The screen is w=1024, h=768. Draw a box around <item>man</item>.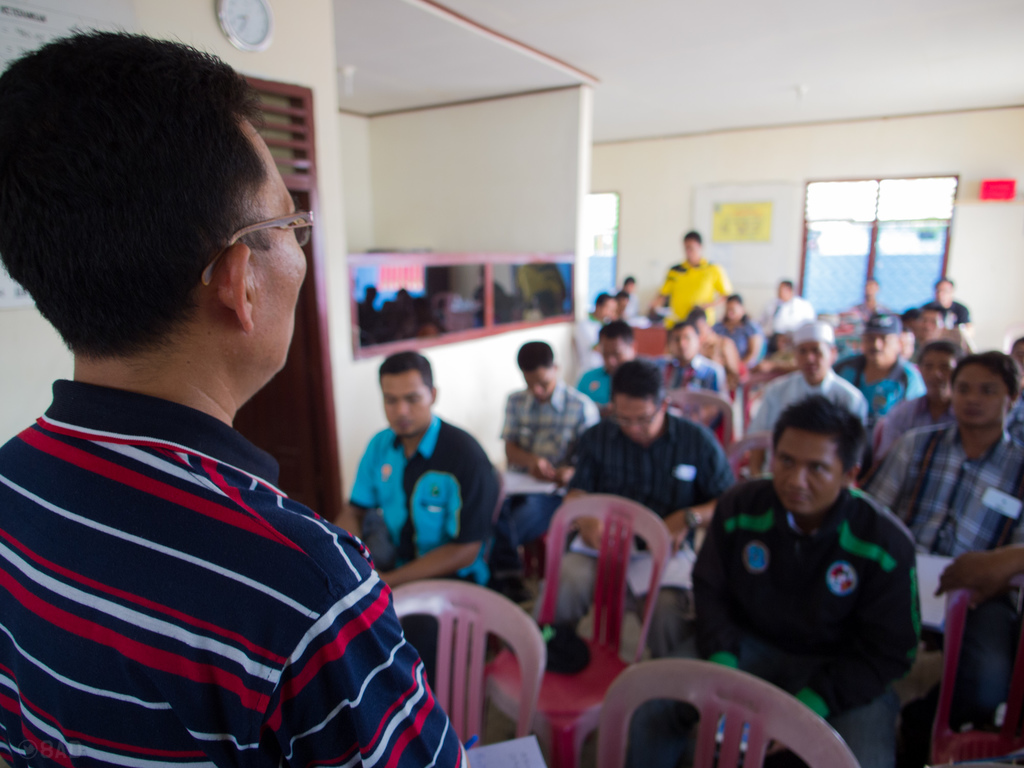
bbox=(769, 270, 819, 332).
